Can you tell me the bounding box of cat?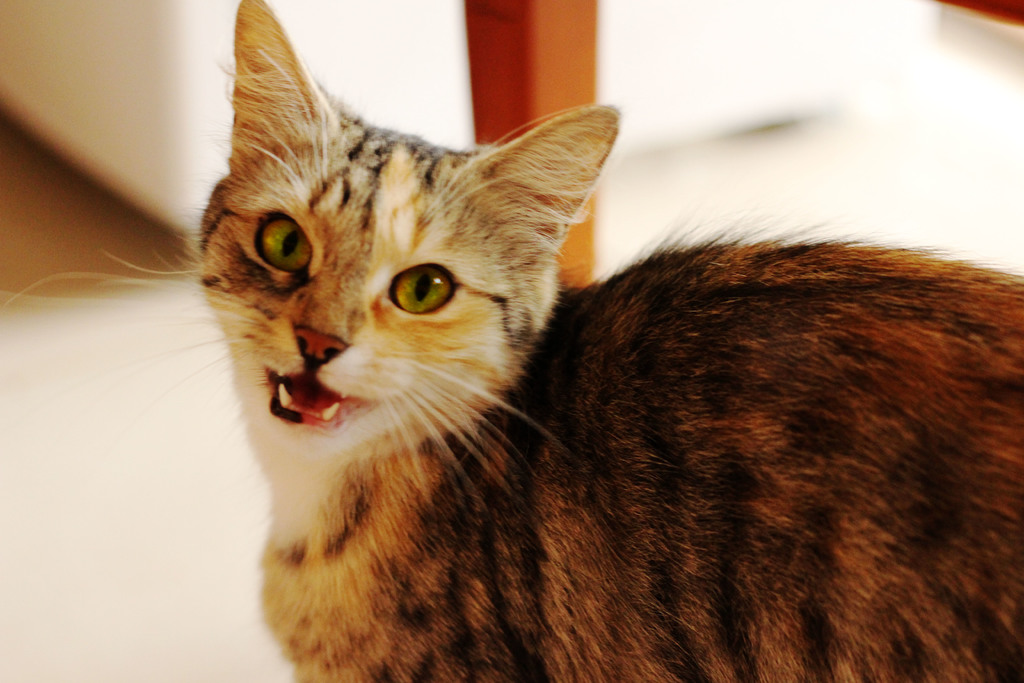
(x1=7, y1=0, x2=1023, y2=682).
